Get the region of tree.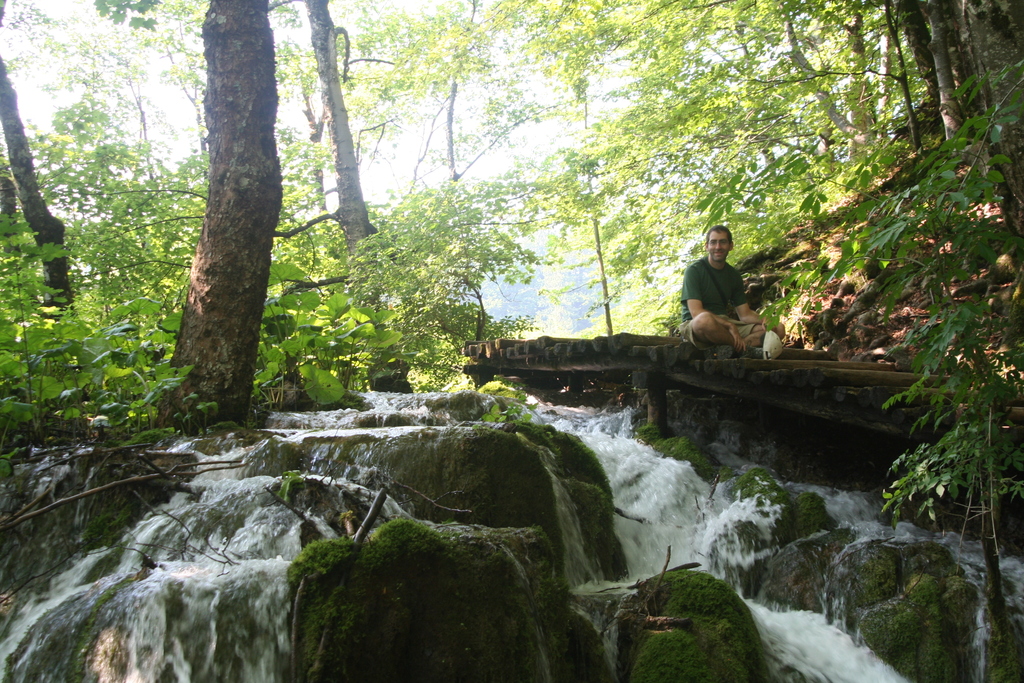
left=154, top=3, right=273, bottom=422.
